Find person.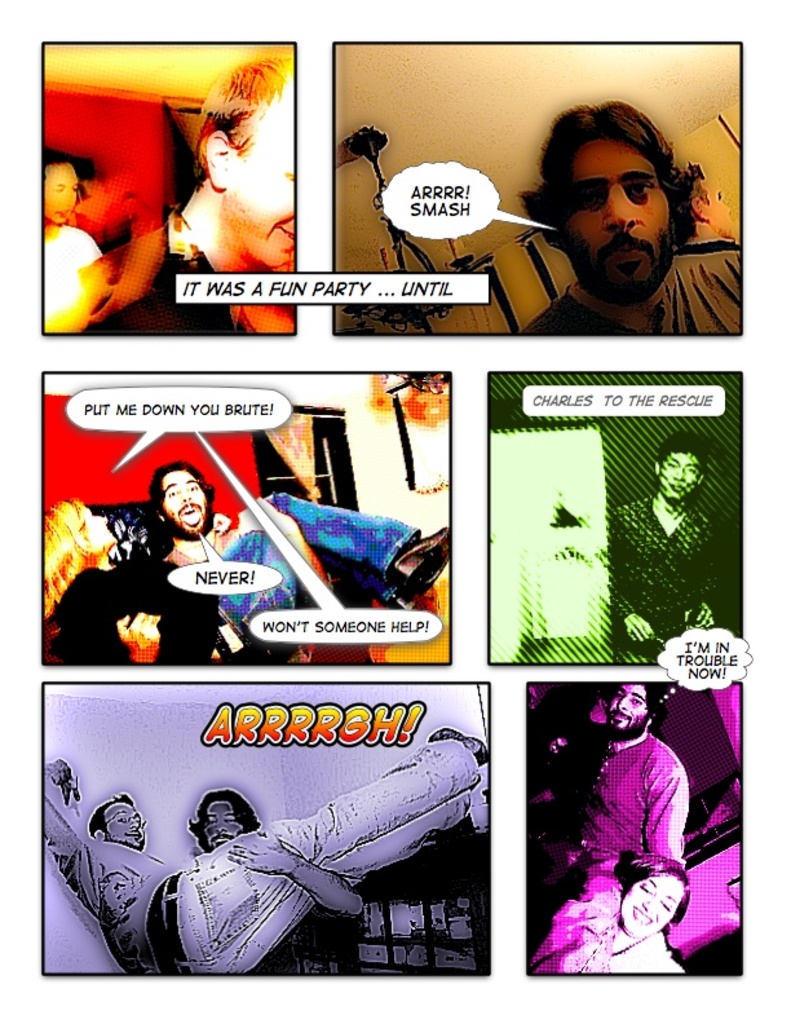
[536, 856, 685, 972].
